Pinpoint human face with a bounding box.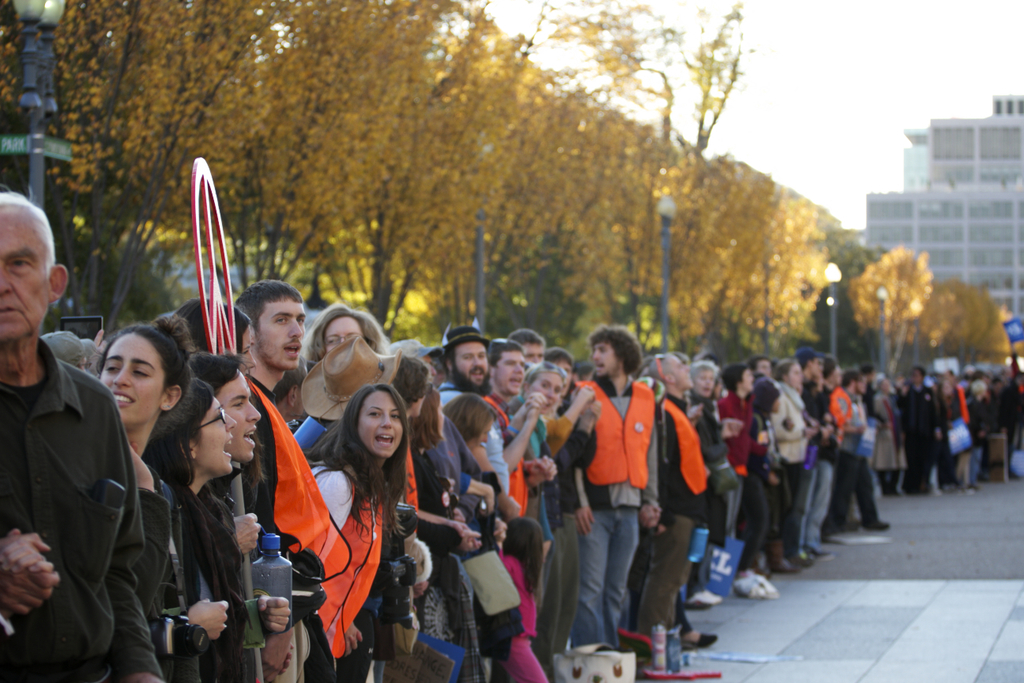
BBox(216, 372, 265, 464).
